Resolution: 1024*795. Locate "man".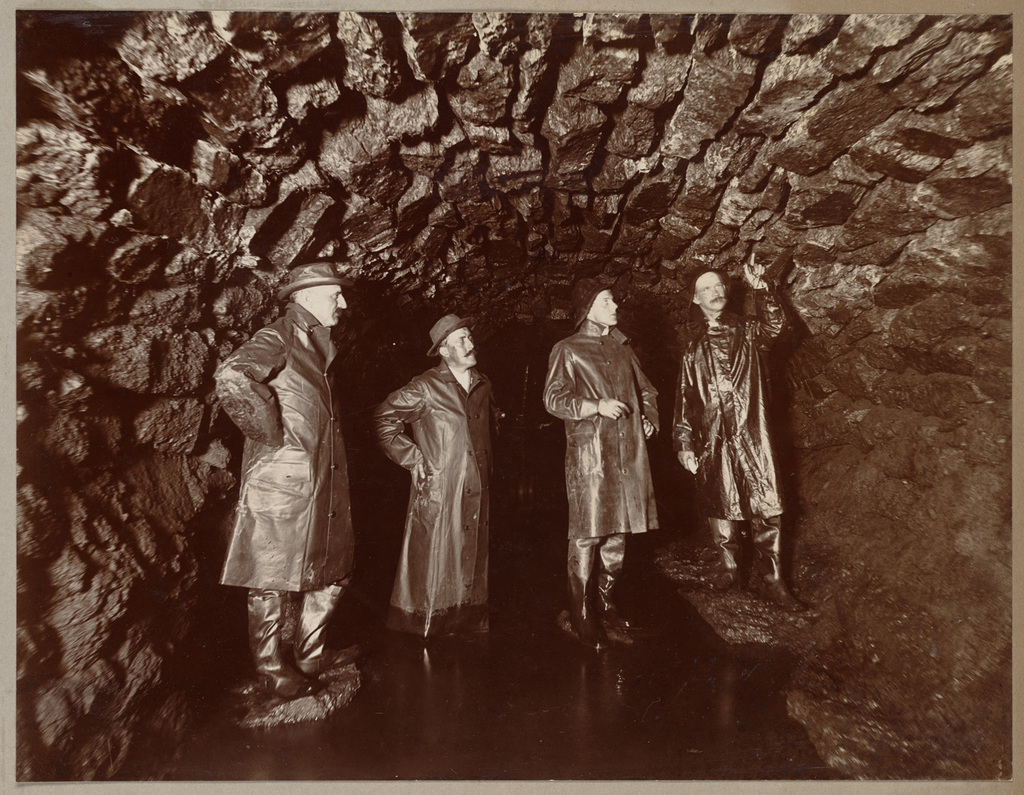
372:310:500:650.
